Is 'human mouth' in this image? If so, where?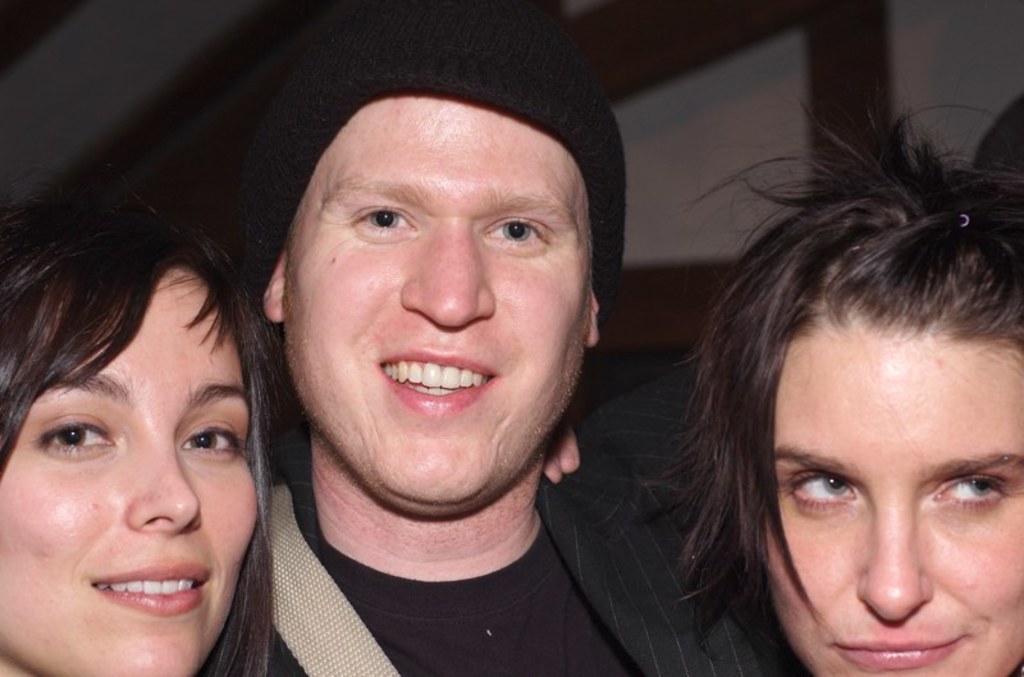
Yes, at select_region(835, 637, 966, 672).
